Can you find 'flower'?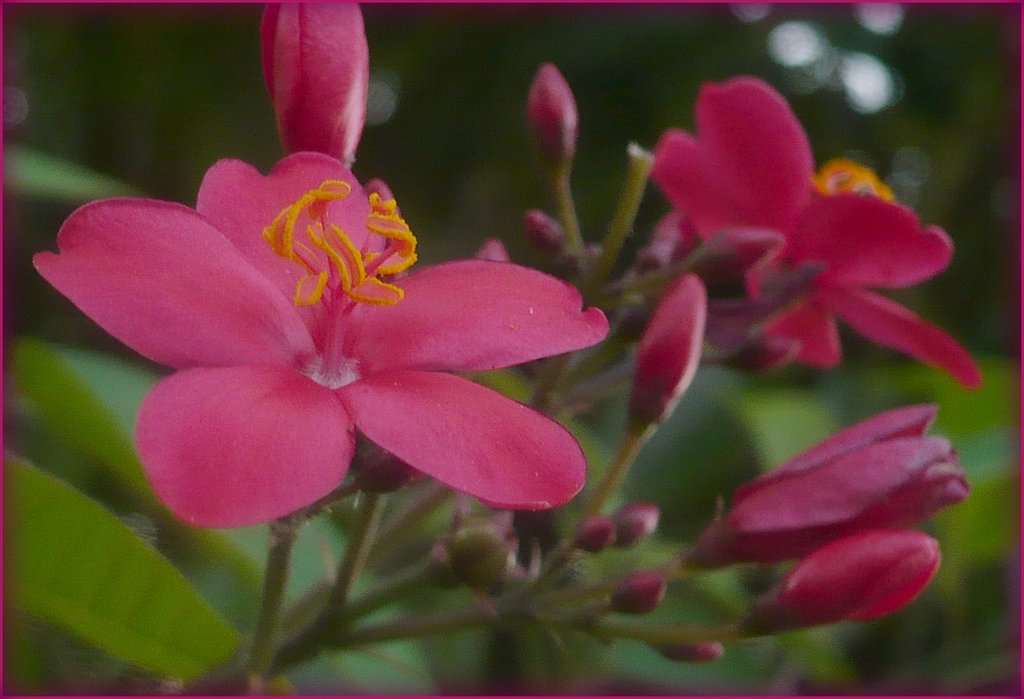
Yes, bounding box: 714, 396, 976, 589.
